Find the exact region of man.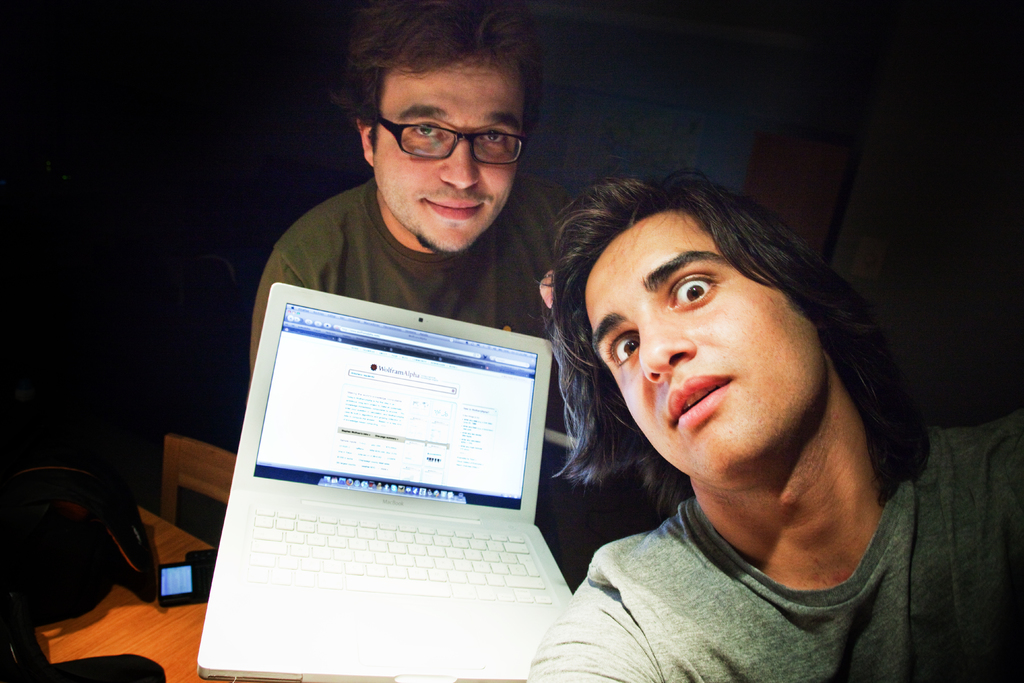
Exact region: {"x1": 252, "y1": 0, "x2": 690, "y2": 585}.
